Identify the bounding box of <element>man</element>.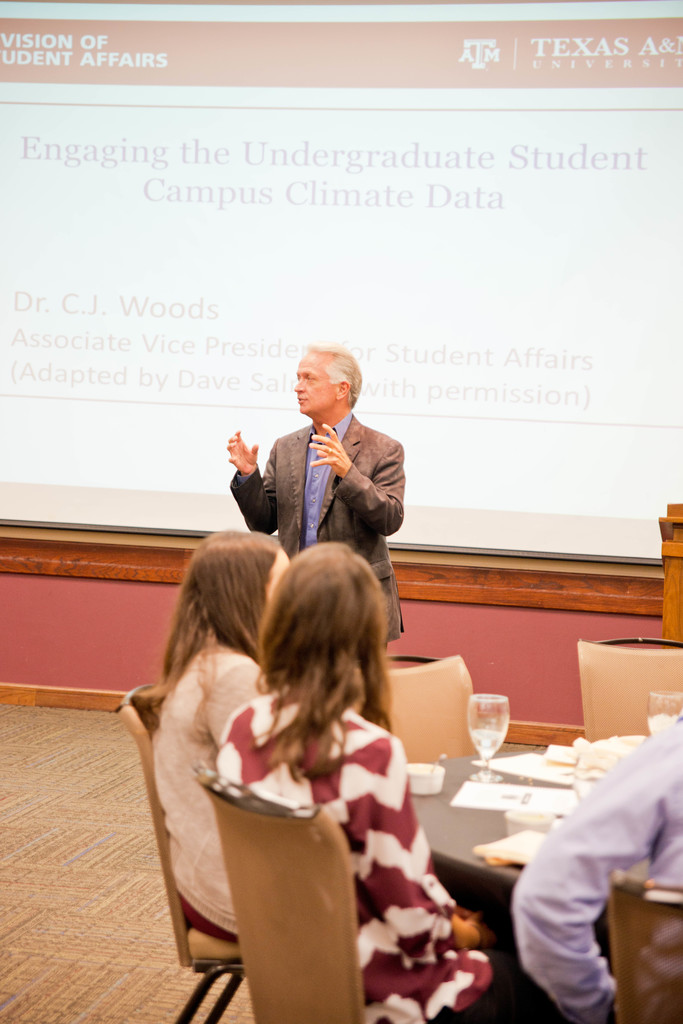
bbox(221, 338, 403, 648).
